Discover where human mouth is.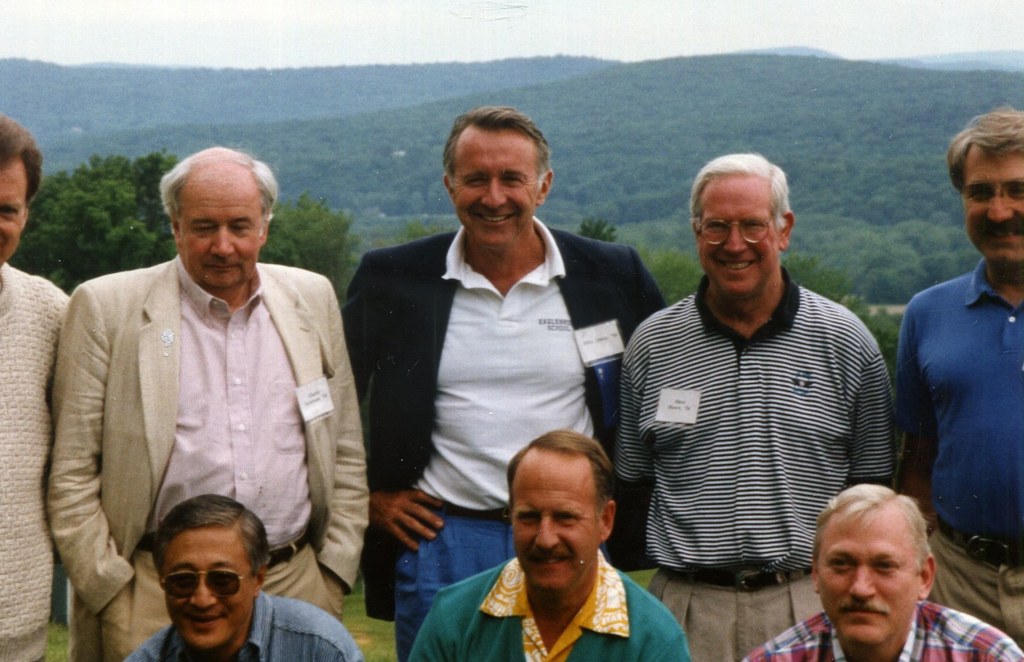
Discovered at (x1=204, y1=261, x2=243, y2=270).
